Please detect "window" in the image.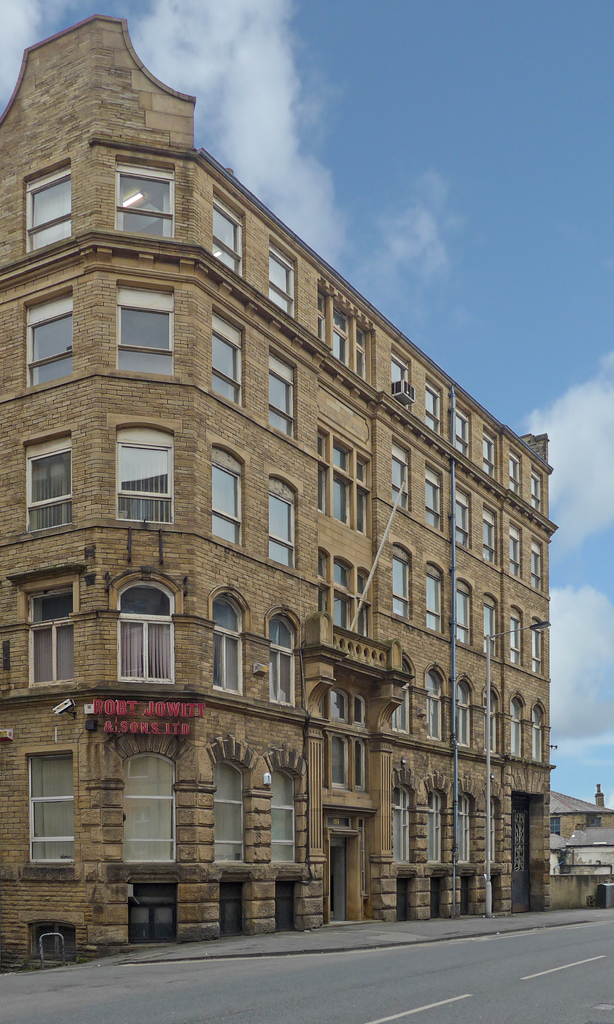
[483,593,502,657].
